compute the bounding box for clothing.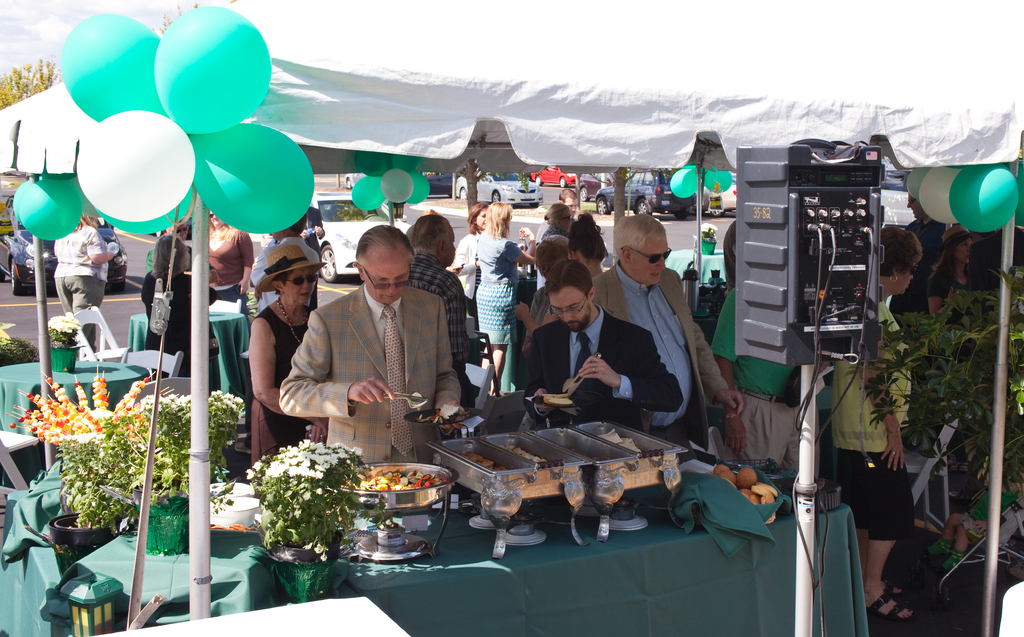
left=517, top=310, right=689, bottom=437.
